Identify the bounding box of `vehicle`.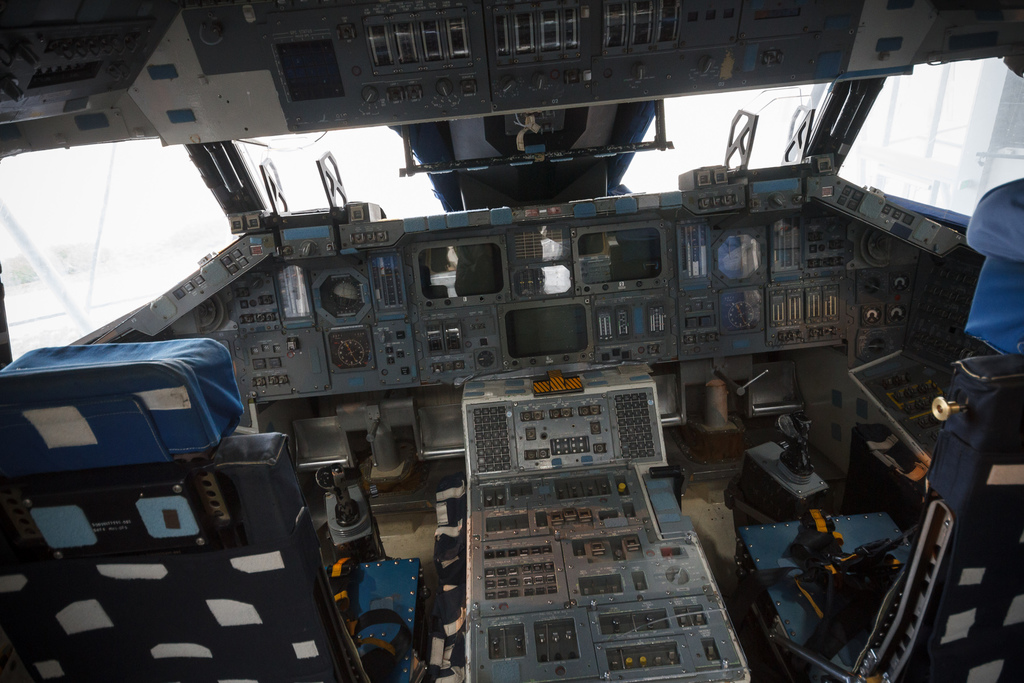
[left=0, top=0, right=1023, bottom=682].
